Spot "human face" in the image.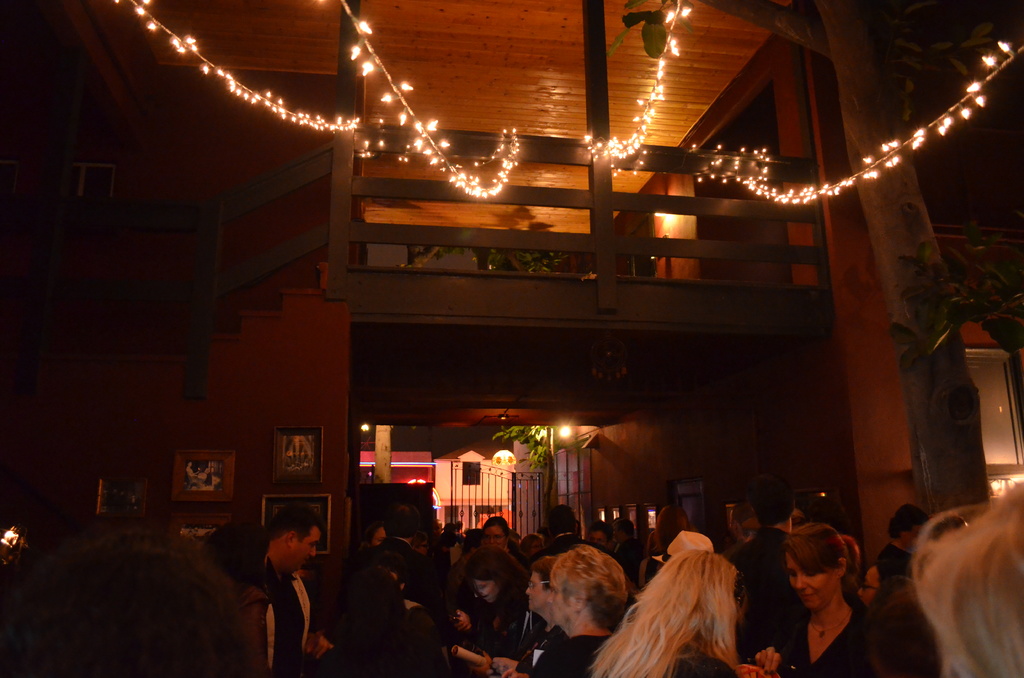
"human face" found at [x1=375, y1=522, x2=381, y2=549].
